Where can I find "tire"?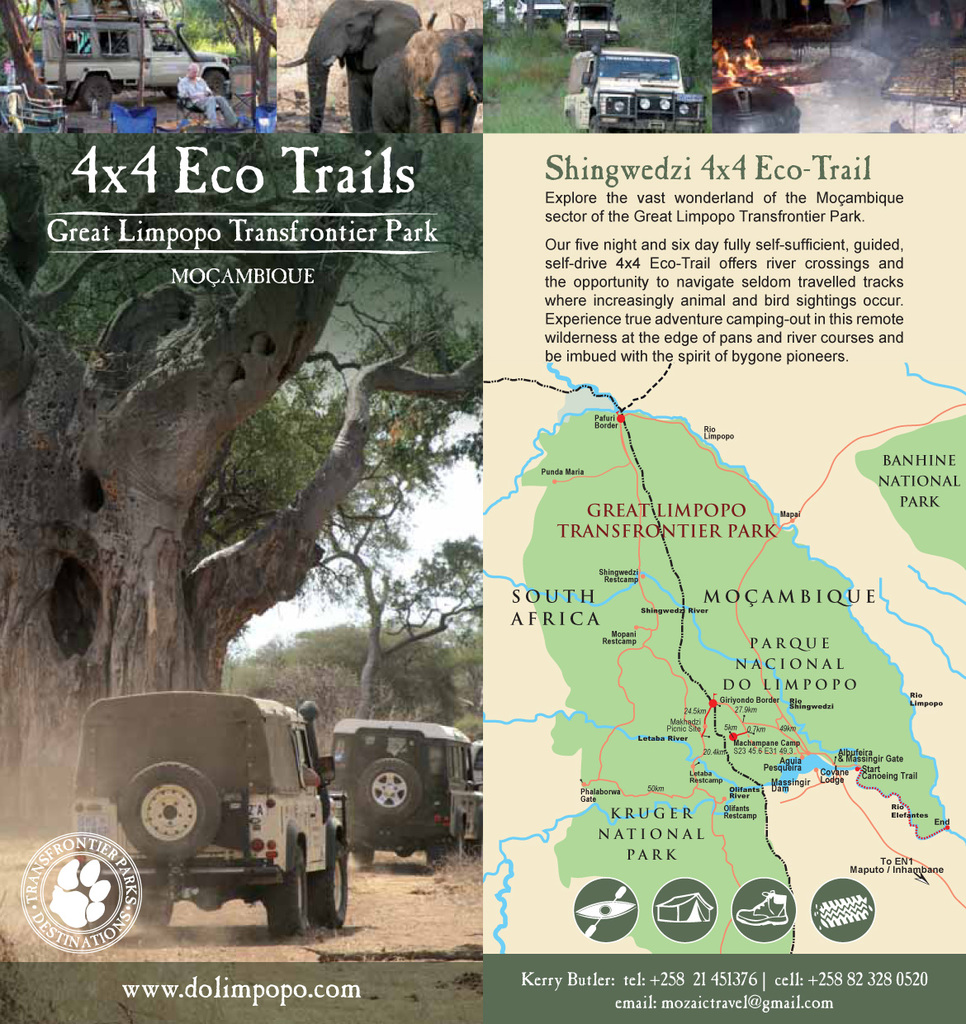
You can find it at Rect(358, 755, 423, 824).
